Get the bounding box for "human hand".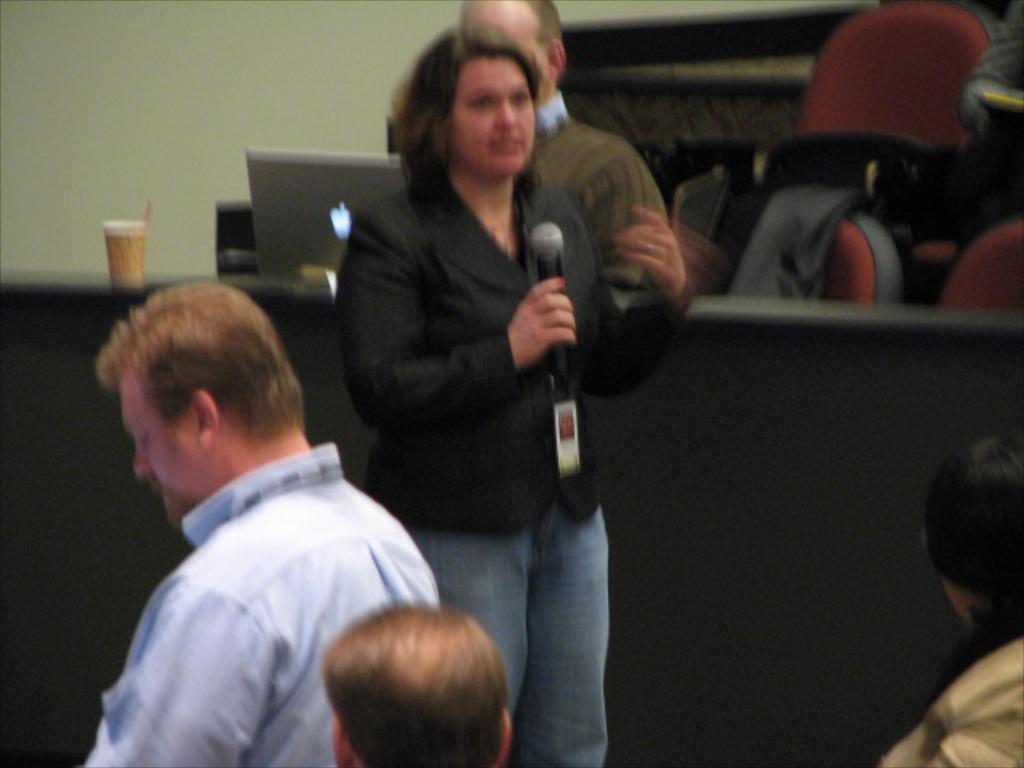
(504,270,579,376).
